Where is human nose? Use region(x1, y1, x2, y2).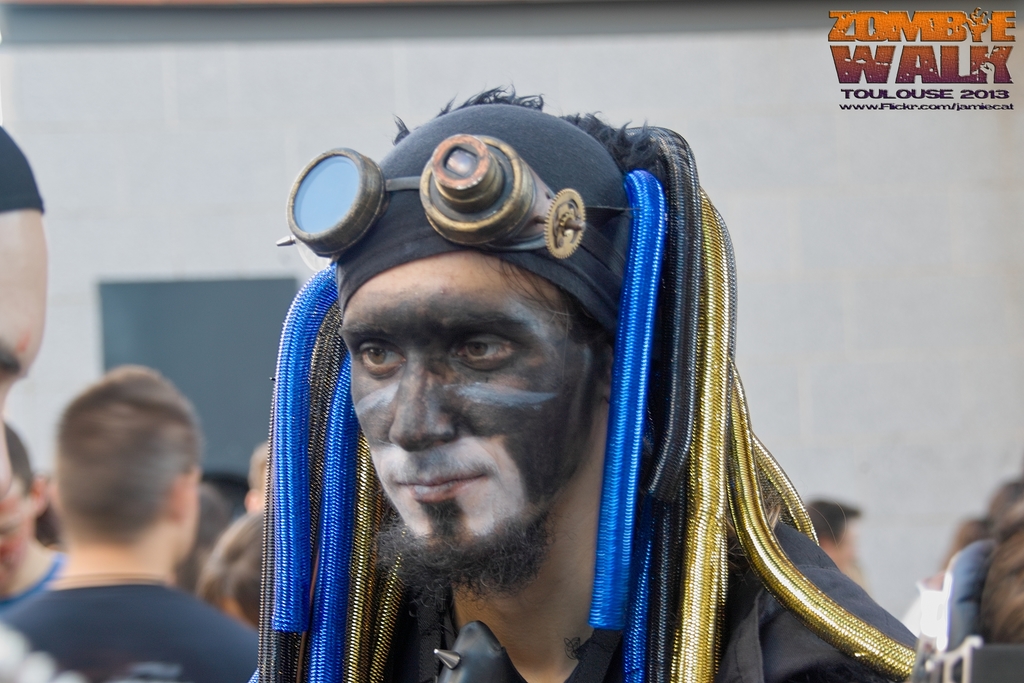
region(385, 345, 460, 450).
